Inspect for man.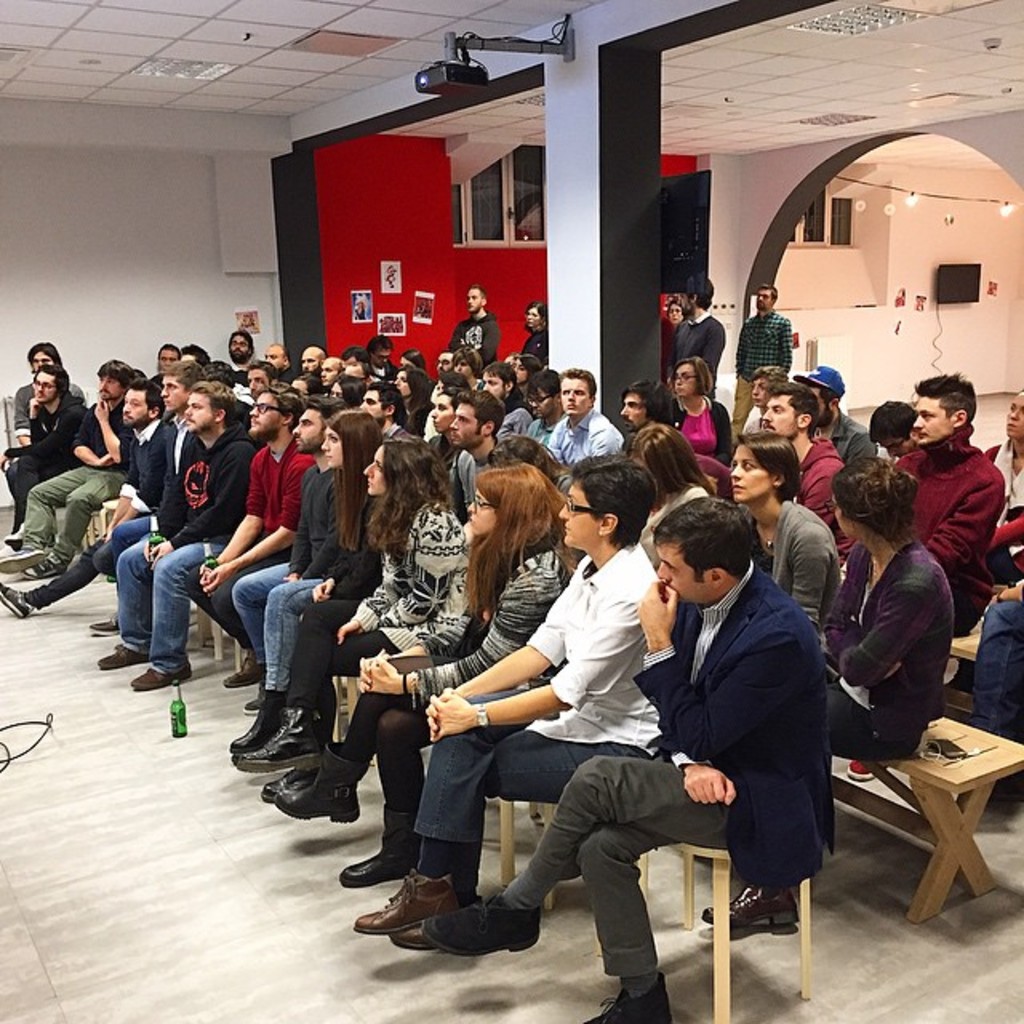
Inspection: x1=894 y1=371 x2=1008 y2=640.
